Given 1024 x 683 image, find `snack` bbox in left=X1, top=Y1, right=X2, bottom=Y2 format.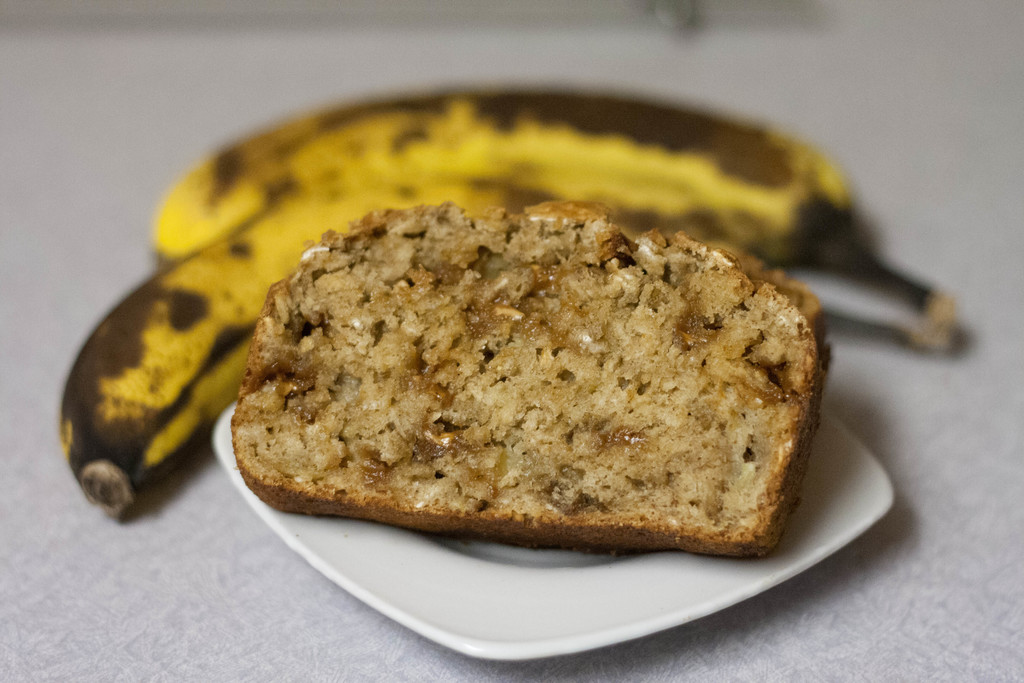
left=161, top=77, right=935, bottom=308.
